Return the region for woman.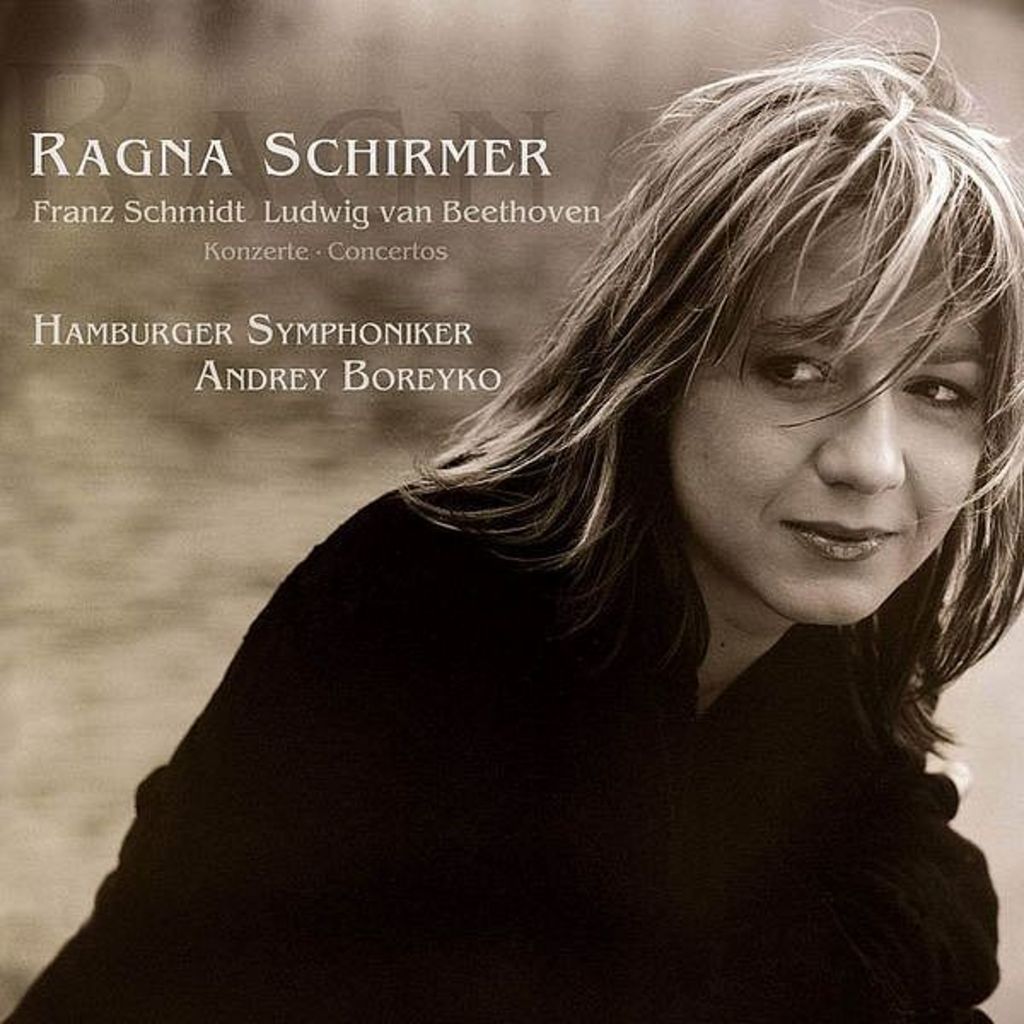
detection(130, 12, 1004, 1002).
